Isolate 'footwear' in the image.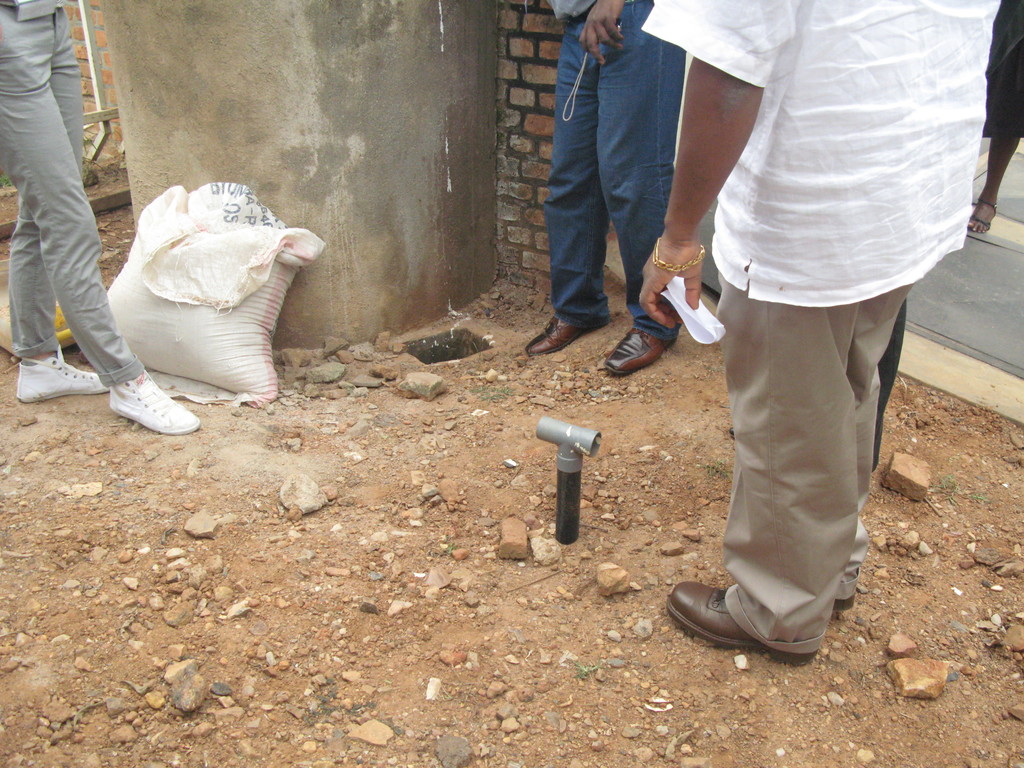
Isolated region: (x1=972, y1=198, x2=999, y2=230).
